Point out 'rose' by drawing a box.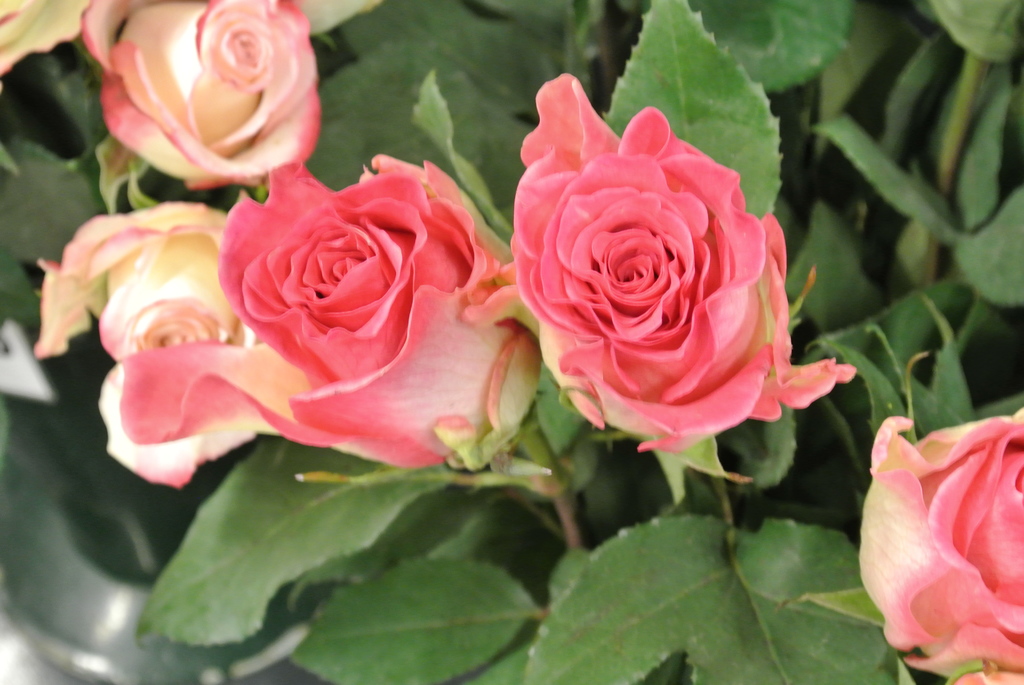
<box>120,152,543,471</box>.
